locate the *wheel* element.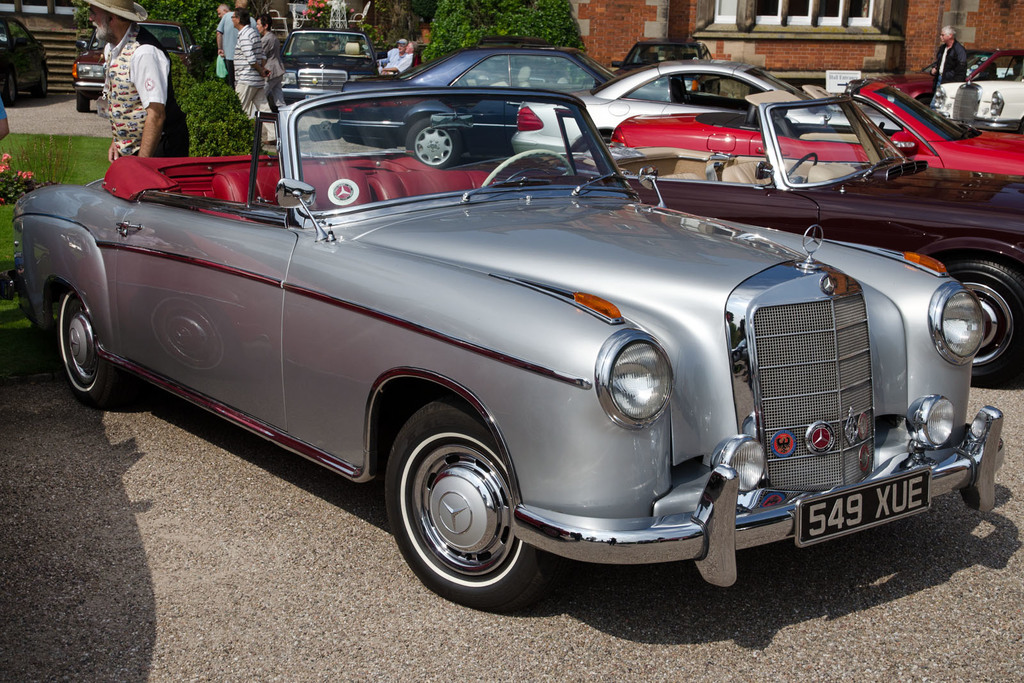
Element bbox: 949,255,1023,385.
